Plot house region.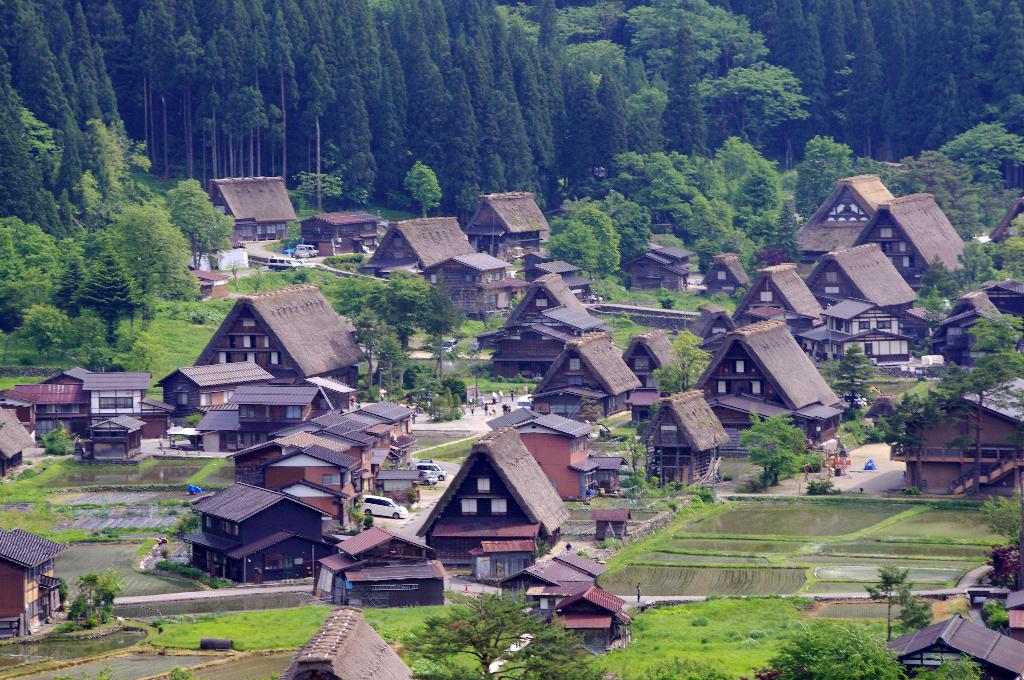
Plotted at crop(803, 243, 924, 361).
